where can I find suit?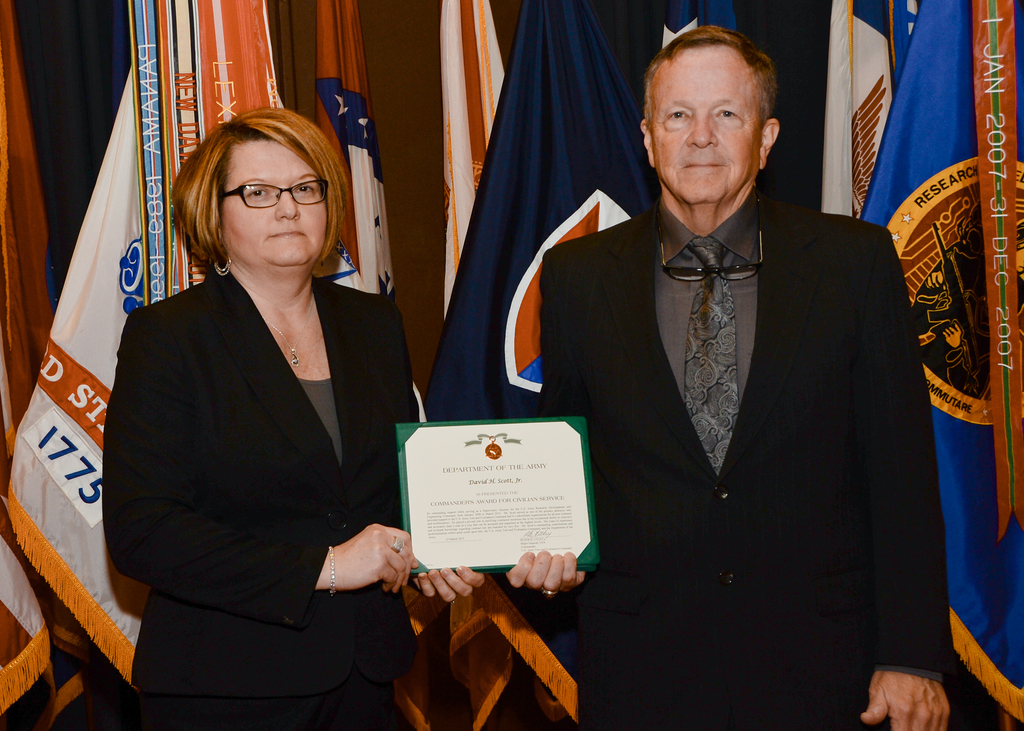
You can find it at rect(98, 265, 420, 730).
